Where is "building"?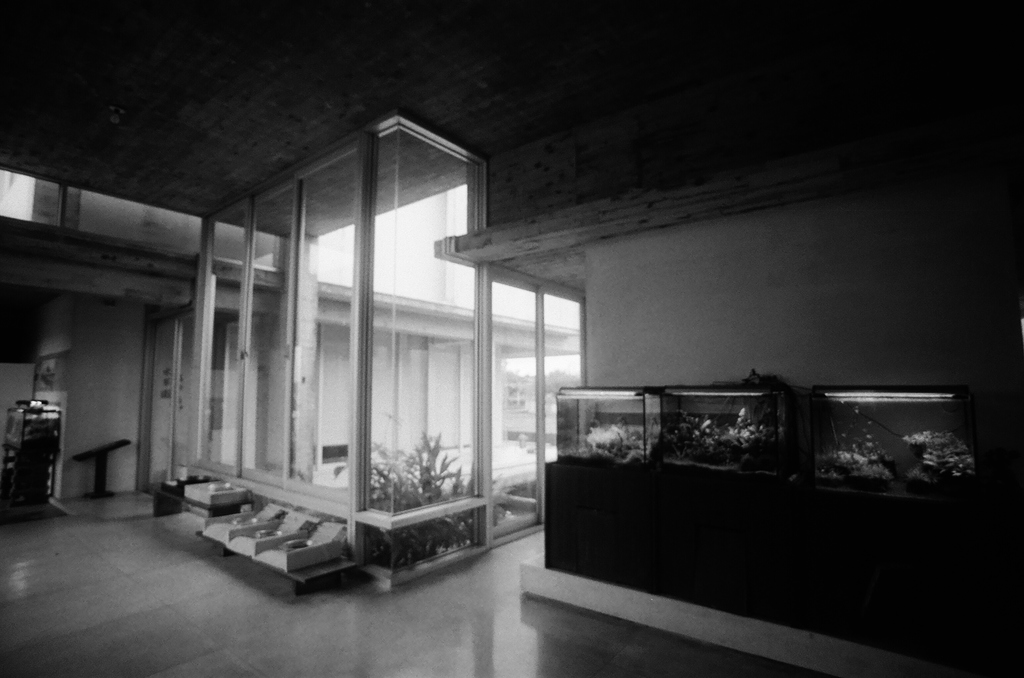
(left=3, top=4, right=1023, bottom=677).
